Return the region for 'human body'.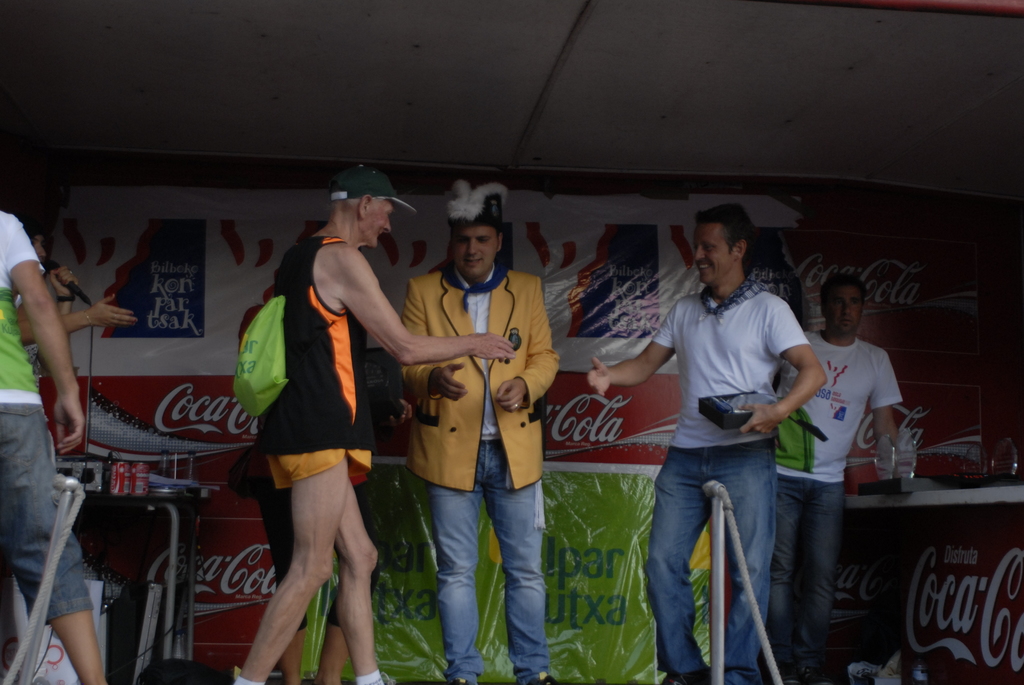
bbox=(404, 178, 560, 684).
